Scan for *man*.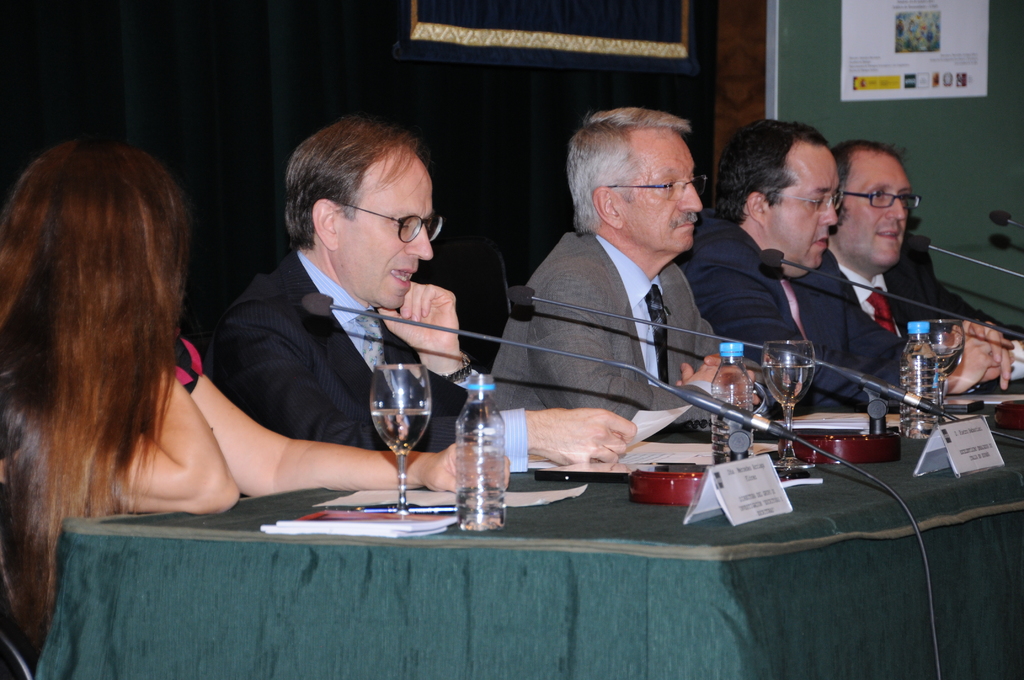
Scan result: <box>676,125,1014,423</box>.
